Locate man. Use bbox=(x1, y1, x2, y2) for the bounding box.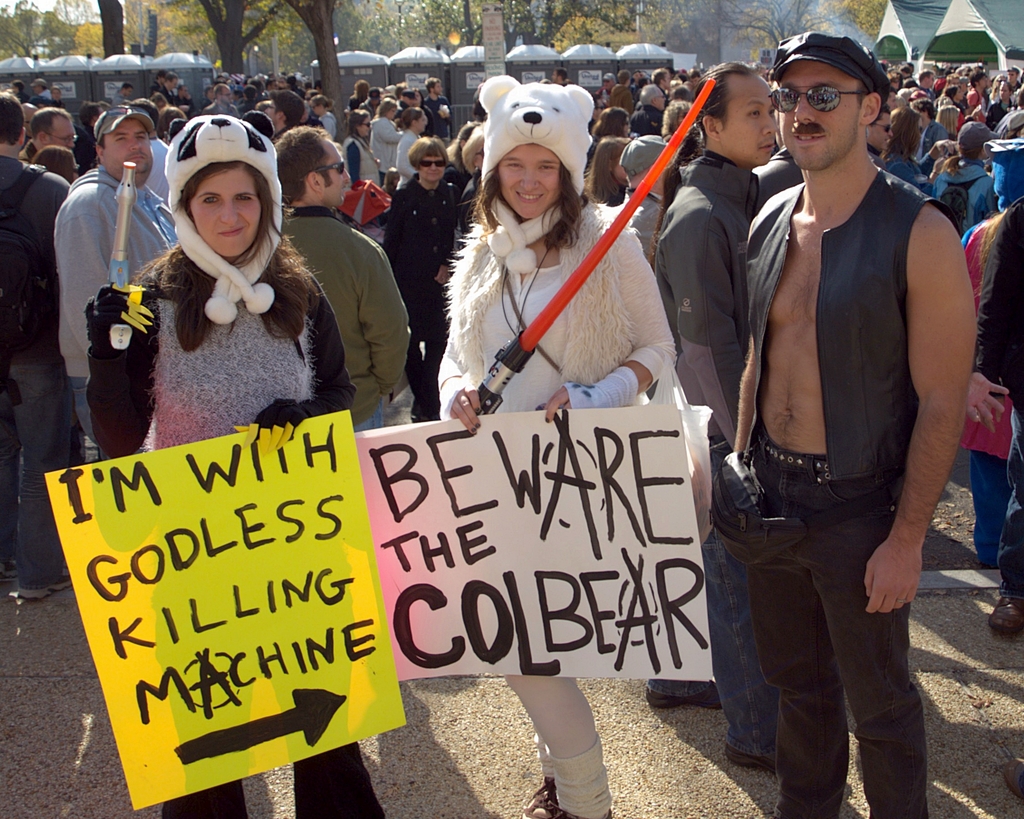
bbox=(64, 100, 102, 175).
